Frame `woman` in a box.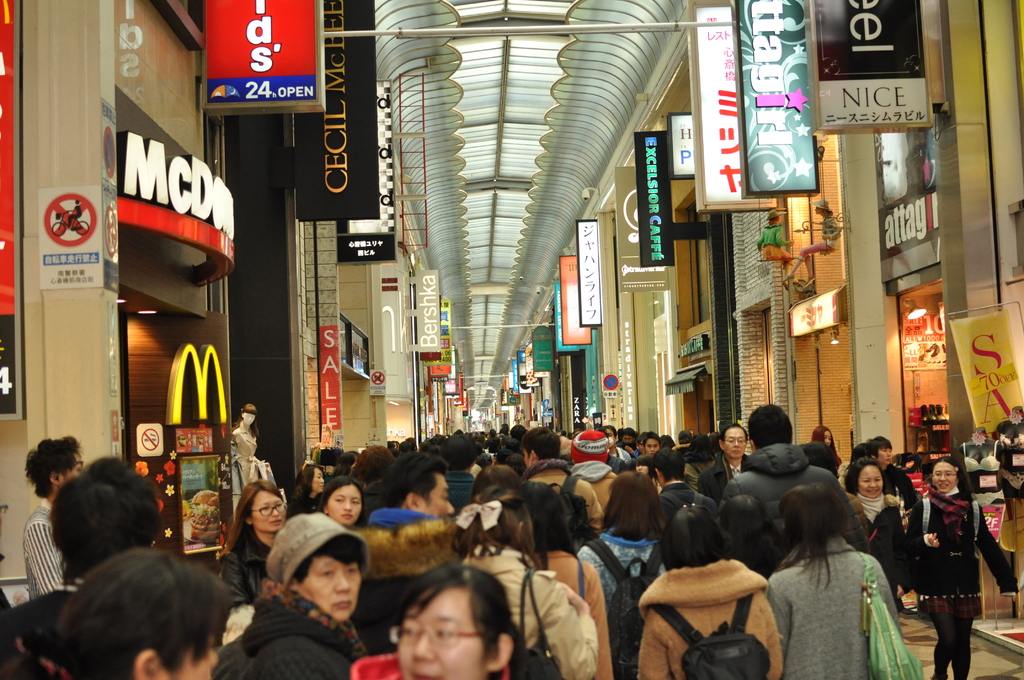
315, 468, 364, 534.
